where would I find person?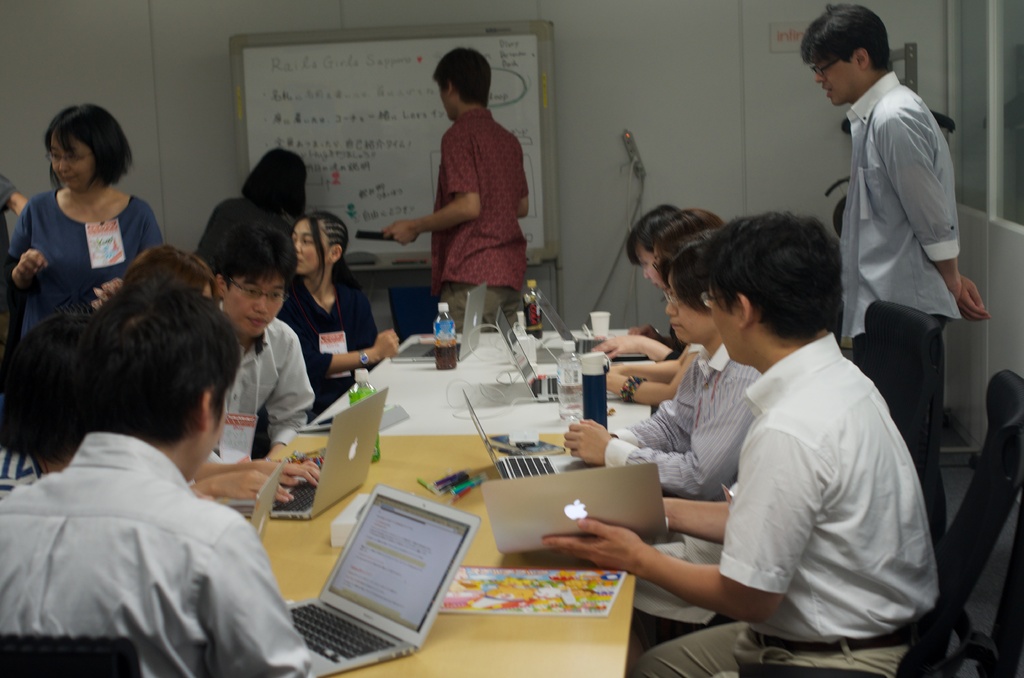
At BBox(0, 173, 34, 441).
